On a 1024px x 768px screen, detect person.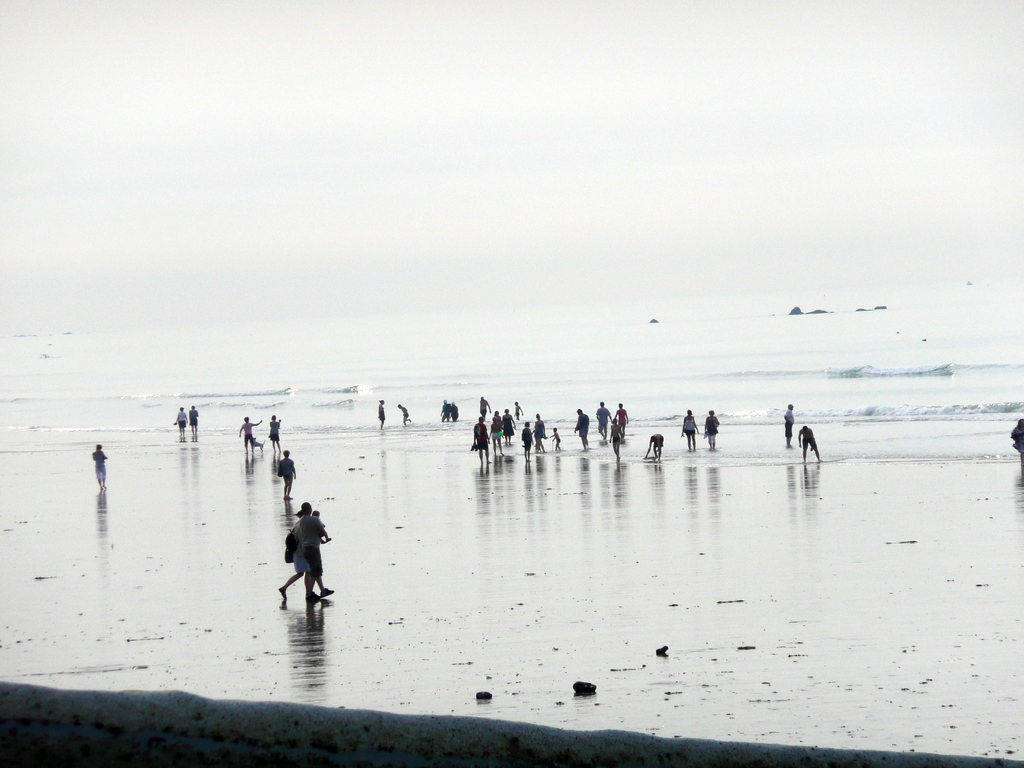
188, 406, 200, 434.
